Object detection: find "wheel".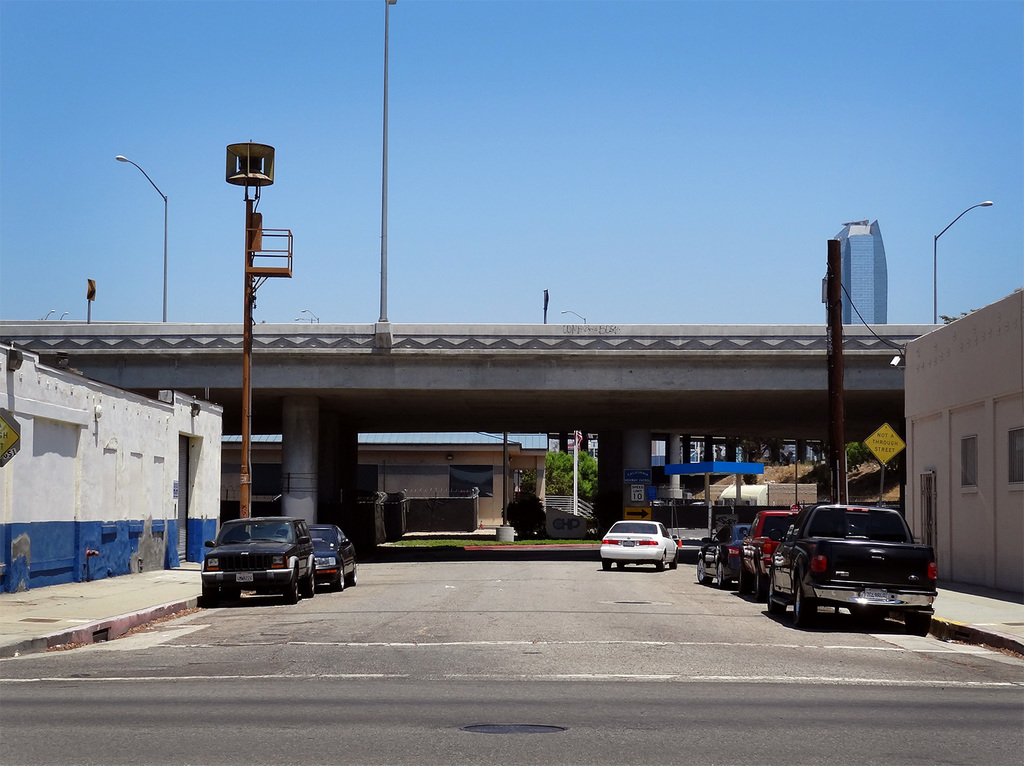
652:549:668:569.
